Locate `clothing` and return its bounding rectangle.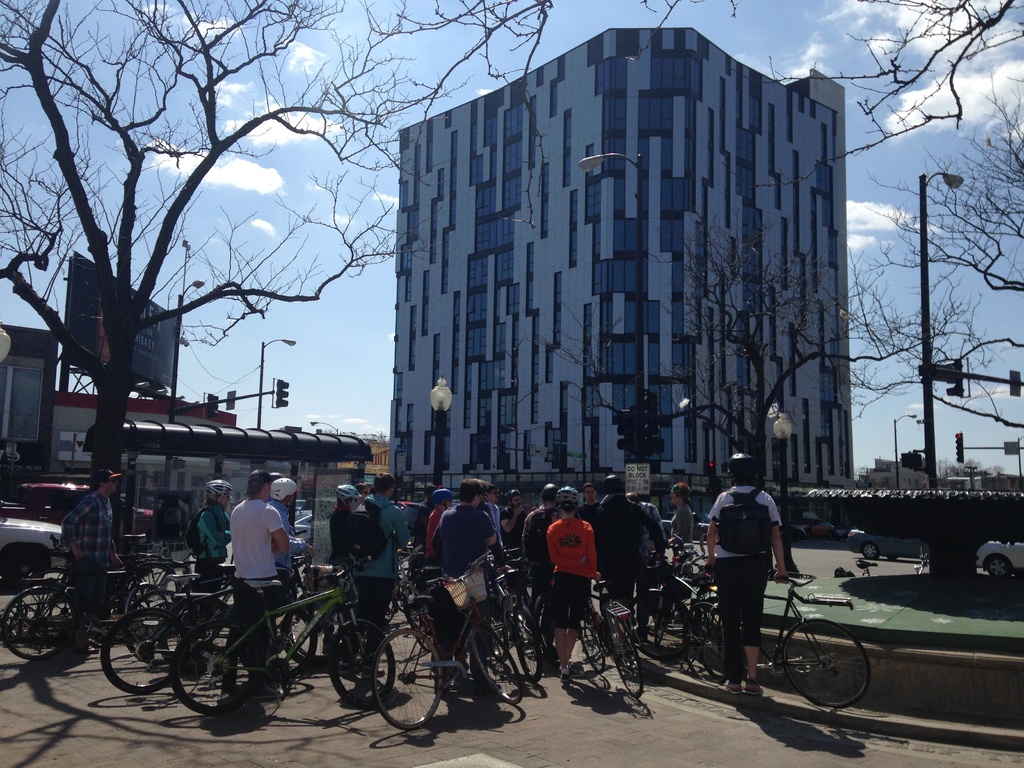
(left=267, top=499, right=310, bottom=607).
